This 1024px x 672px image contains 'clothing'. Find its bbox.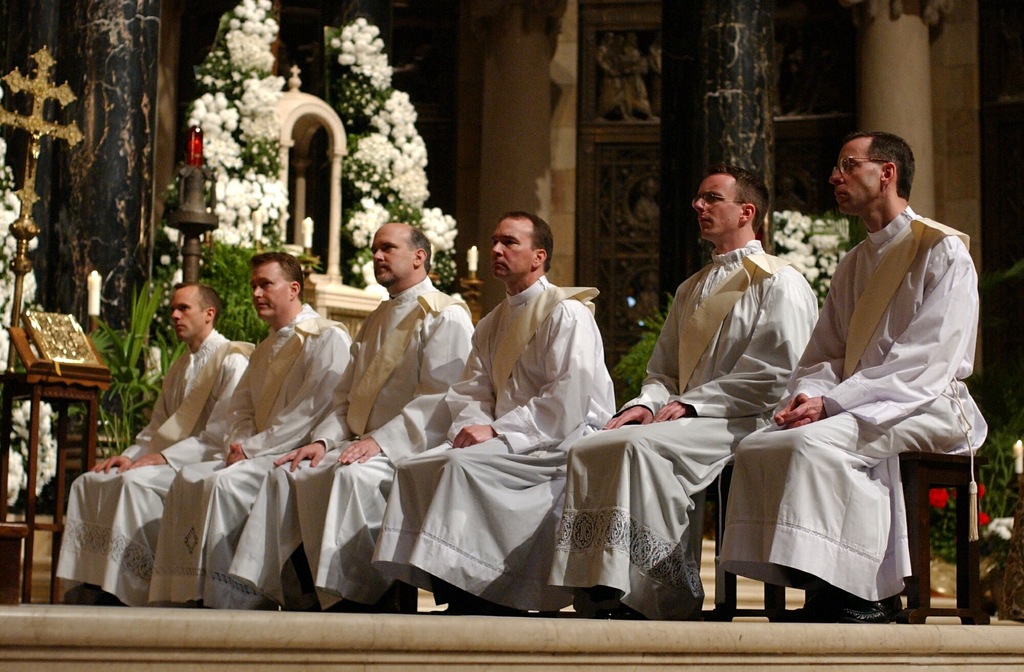
BBox(144, 291, 353, 601).
